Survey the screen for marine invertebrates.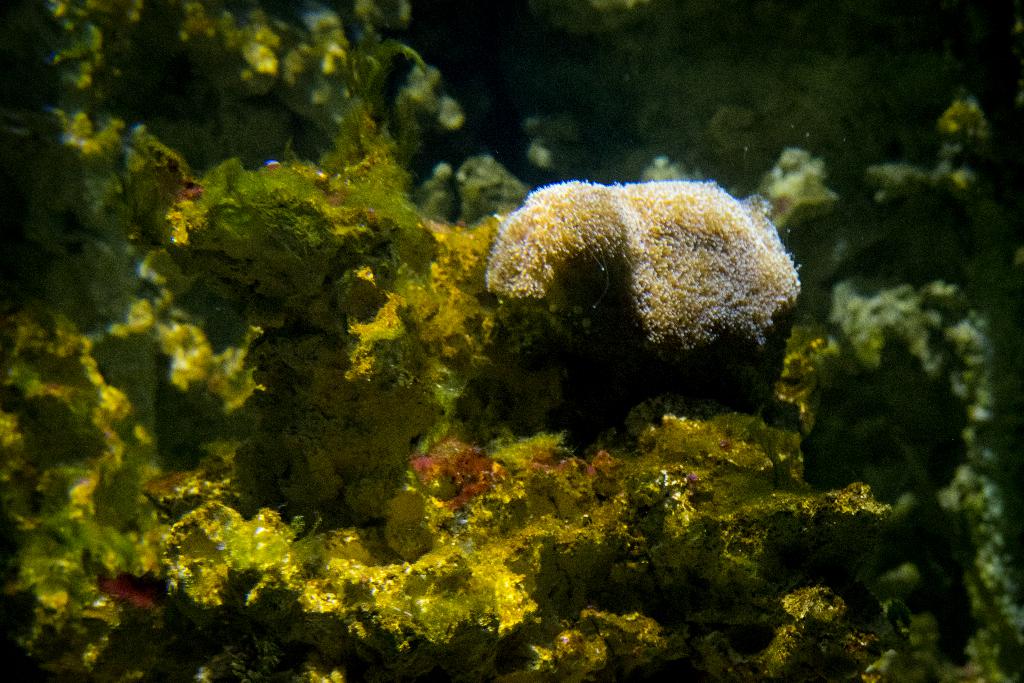
Survey found: Rect(0, 286, 195, 682).
